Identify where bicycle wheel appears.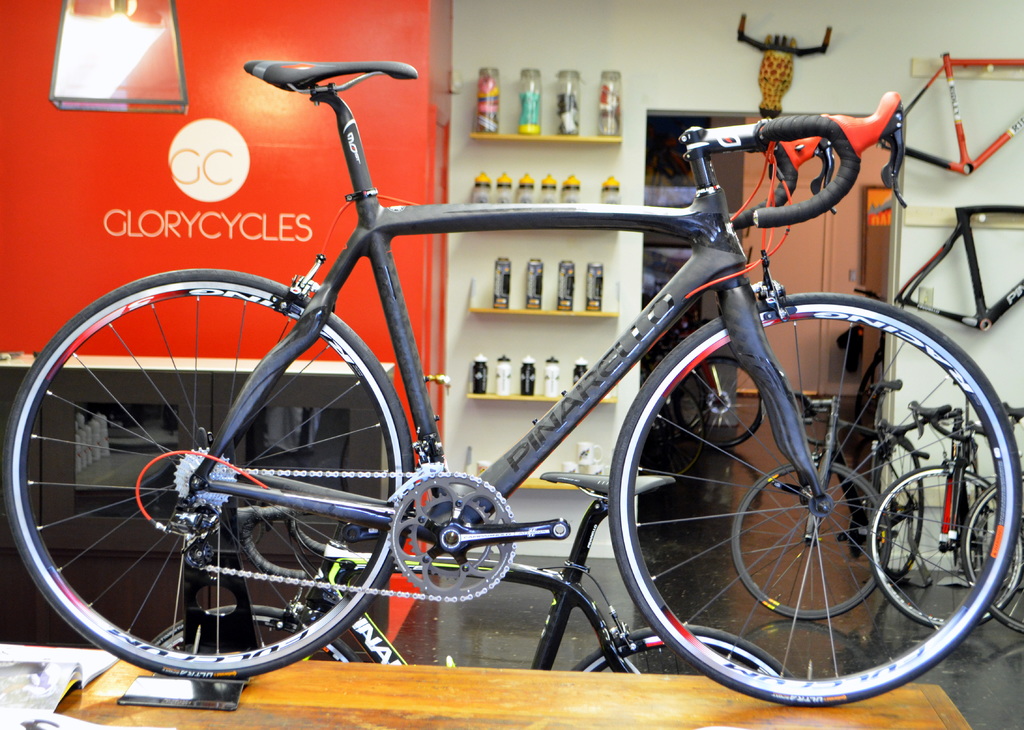
Appears at [left=870, top=436, right=924, bottom=587].
